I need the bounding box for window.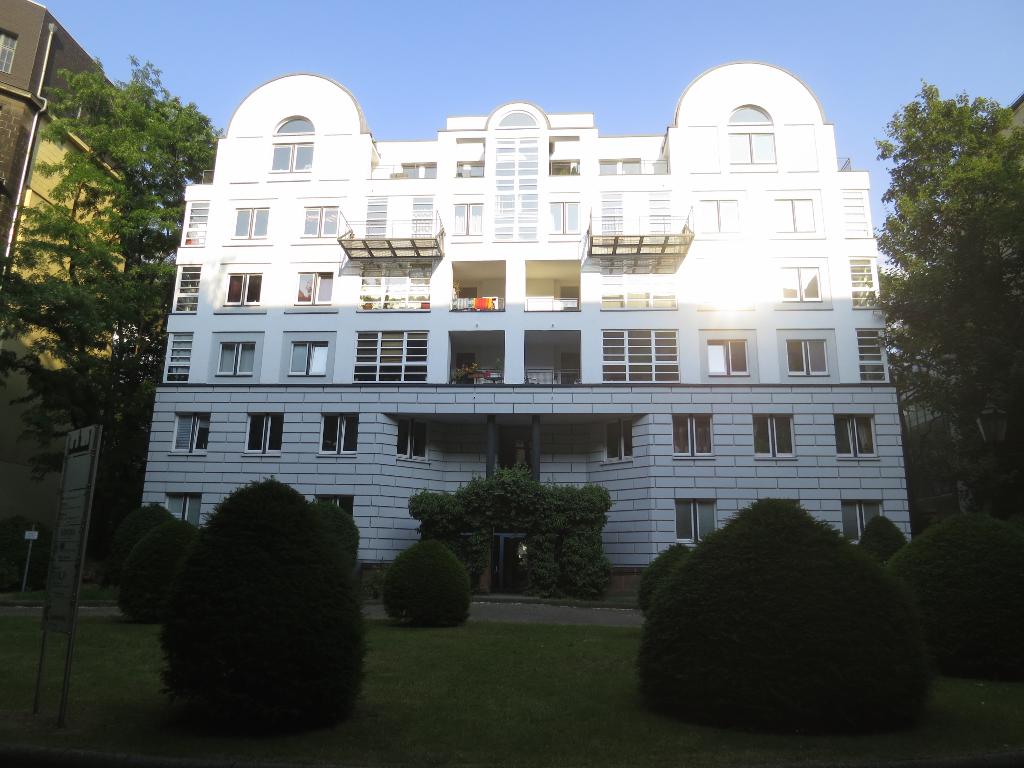
Here it is: (323,416,360,459).
